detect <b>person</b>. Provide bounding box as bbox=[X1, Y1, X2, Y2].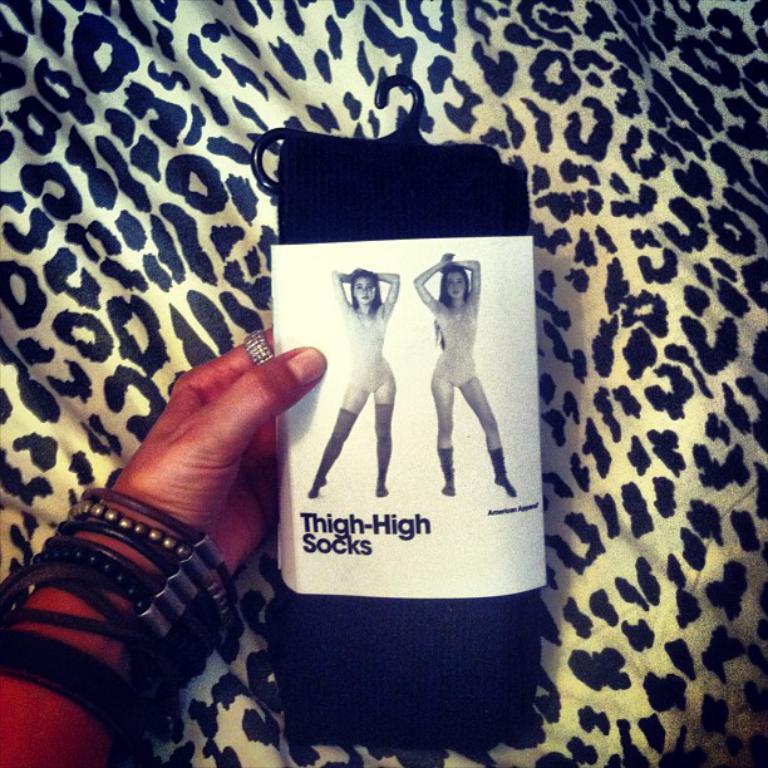
bbox=[301, 266, 402, 497].
